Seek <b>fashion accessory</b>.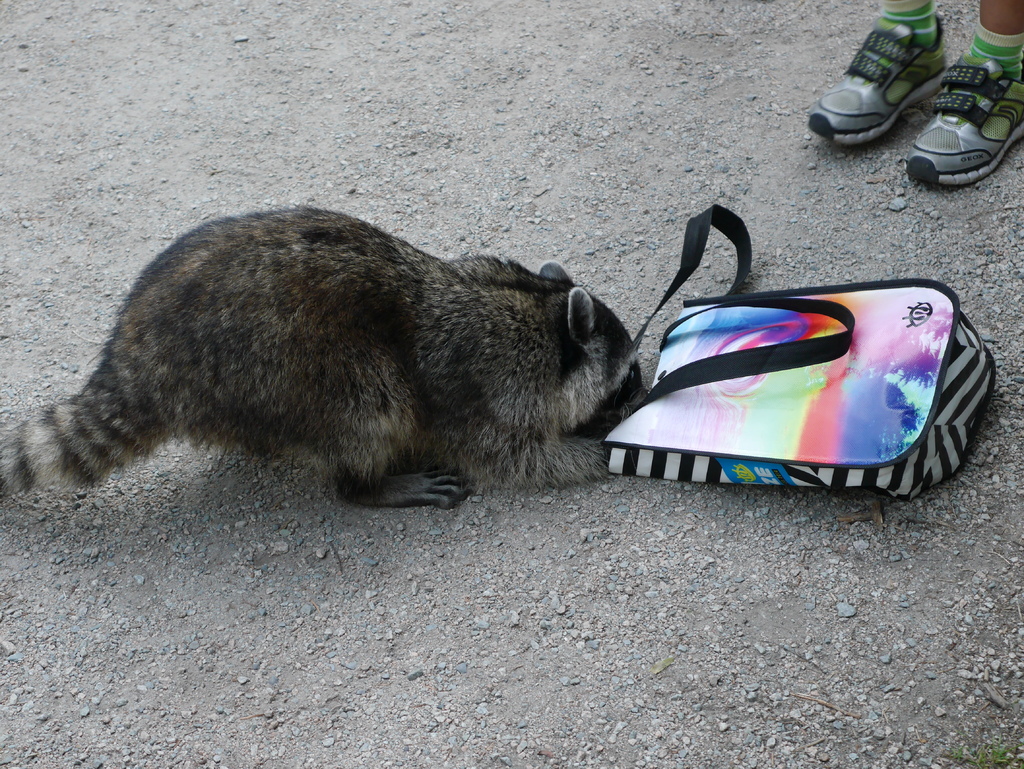
crop(586, 204, 999, 498).
